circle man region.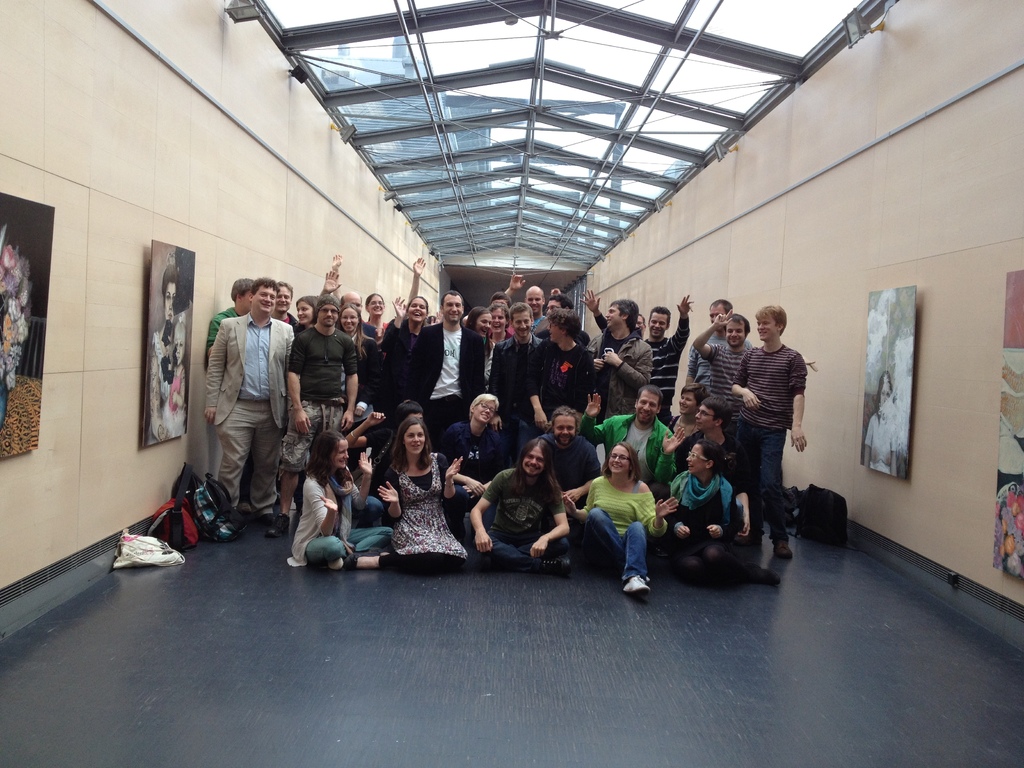
Region: <box>504,276,561,321</box>.
